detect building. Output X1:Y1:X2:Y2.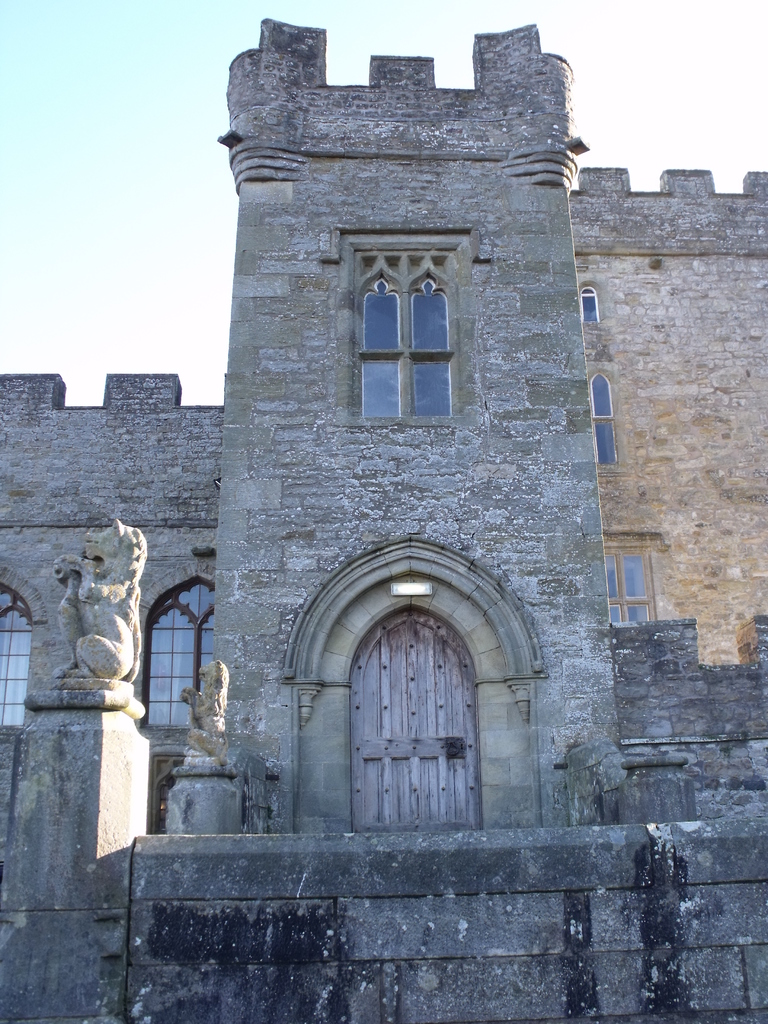
0:24:767:834.
